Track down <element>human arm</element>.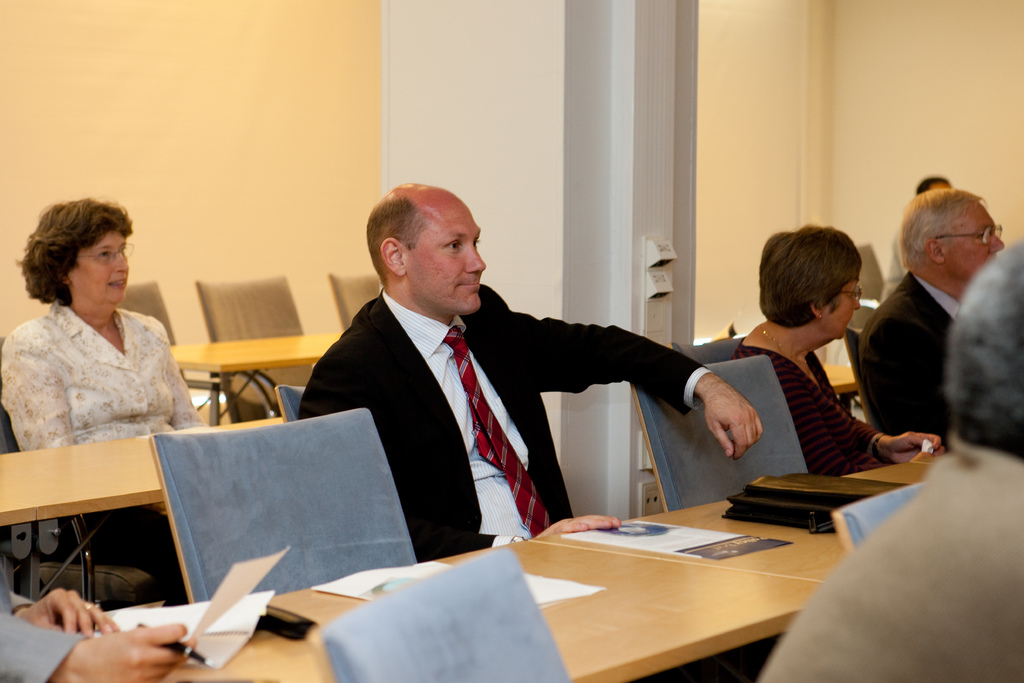
Tracked to crop(10, 584, 119, 642).
